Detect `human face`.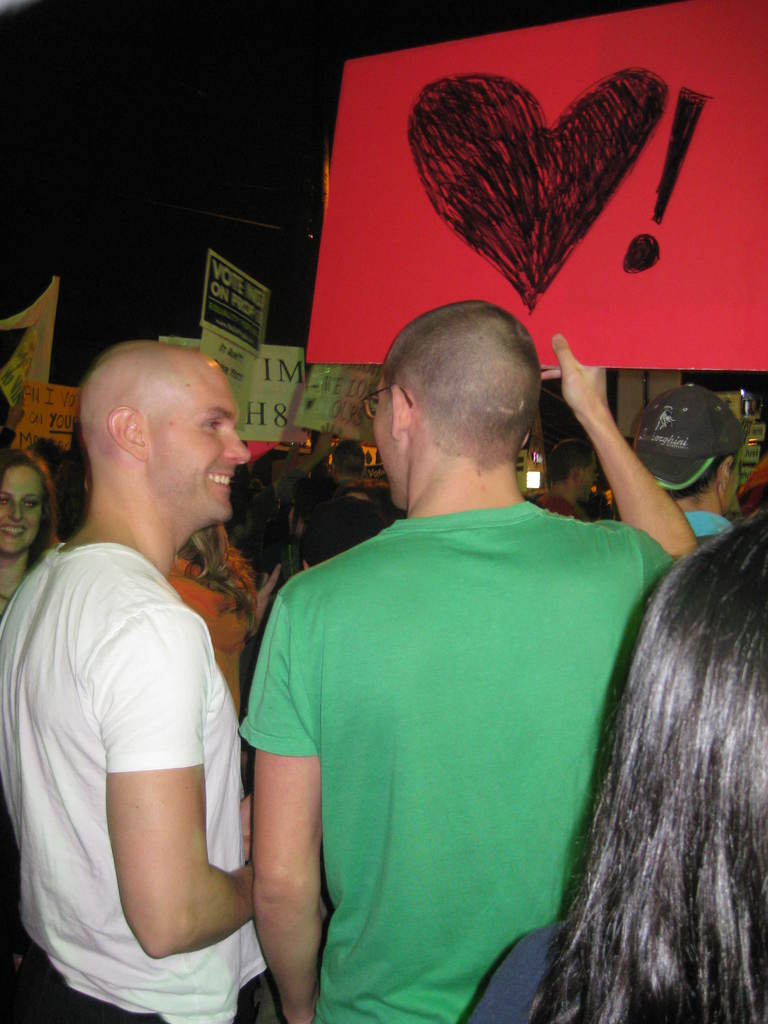
Detected at x1=0, y1=465, x2=45, y2=550.
